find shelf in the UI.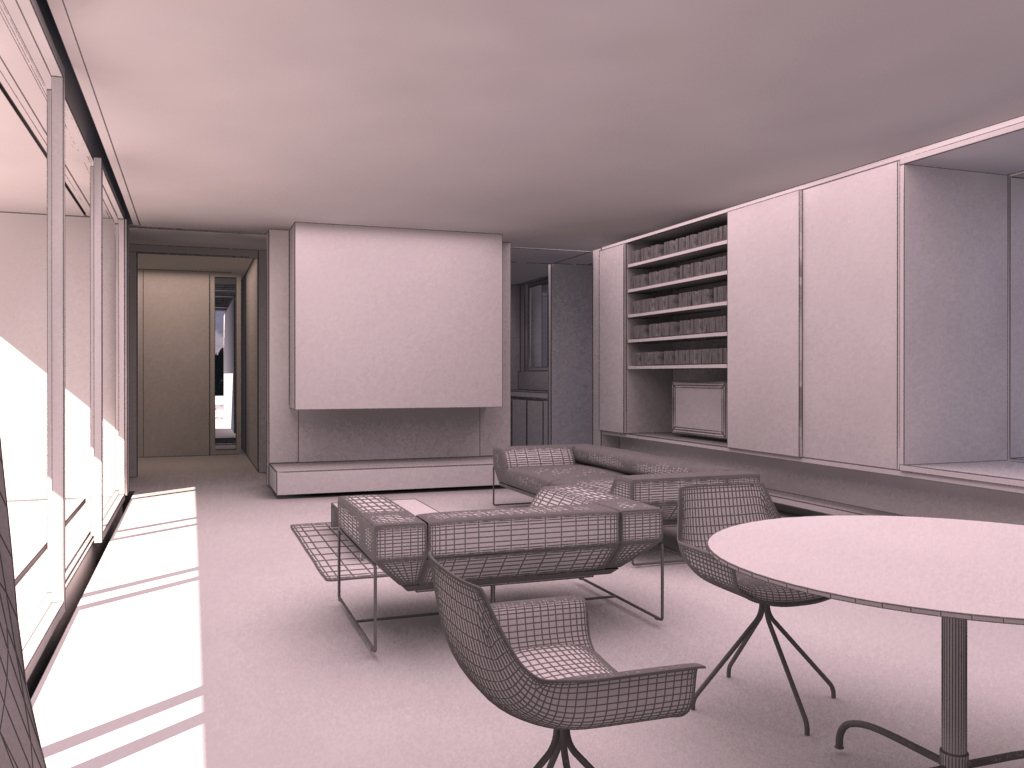
UI element at [x1=628, y1=338, x2=728, y2=371].
